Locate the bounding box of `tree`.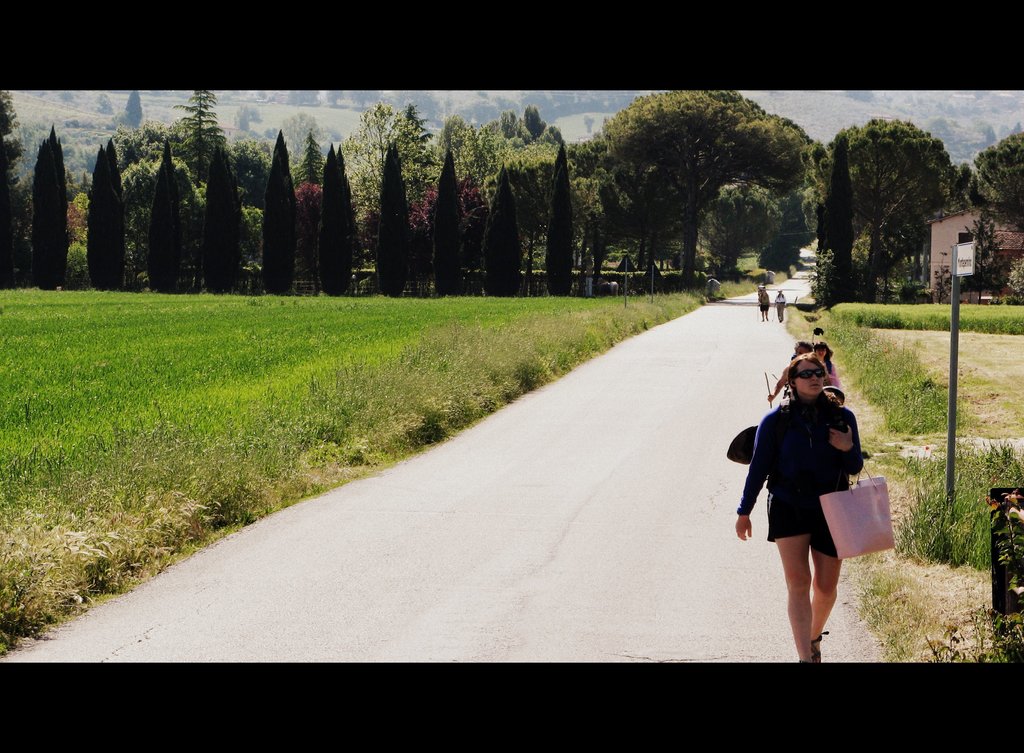
Bounding box: 200:130:253:298.
